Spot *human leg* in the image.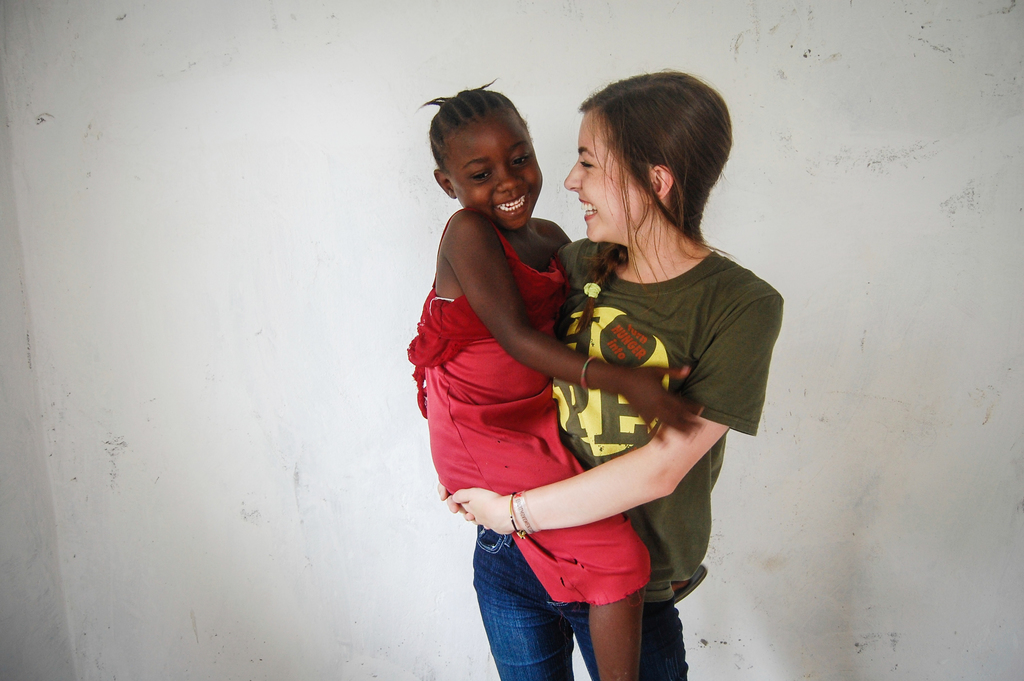
*human leg* found at <box>465,528,573,680</box>.
